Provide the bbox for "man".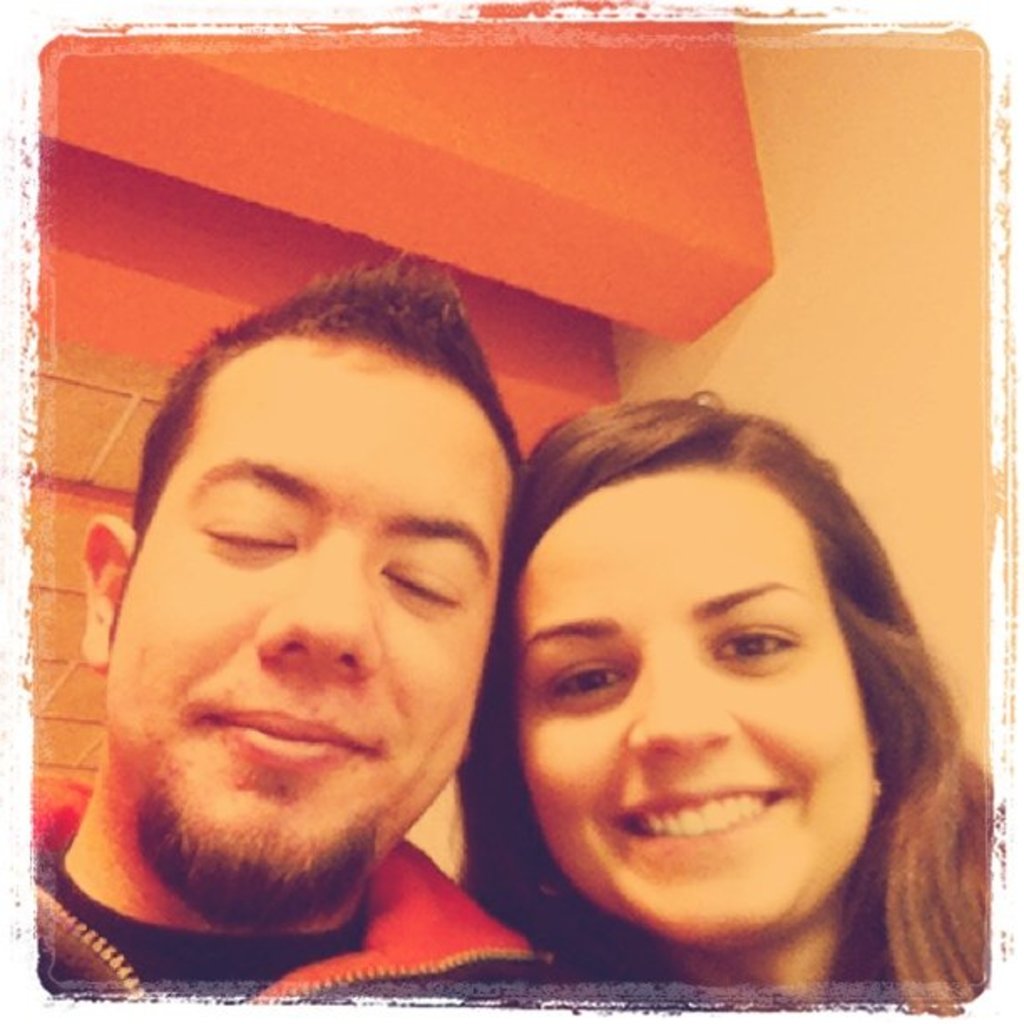
x1=35 y1=281 x2=544 y2=1007.
